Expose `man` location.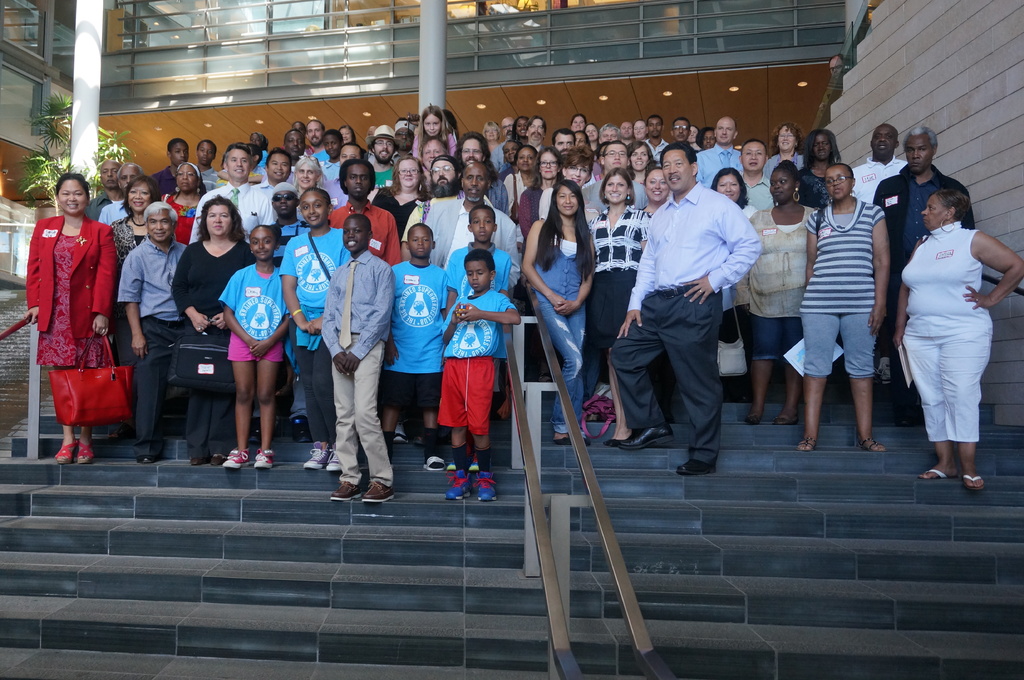
Exposed at crop(646, 116, 668, 166).
